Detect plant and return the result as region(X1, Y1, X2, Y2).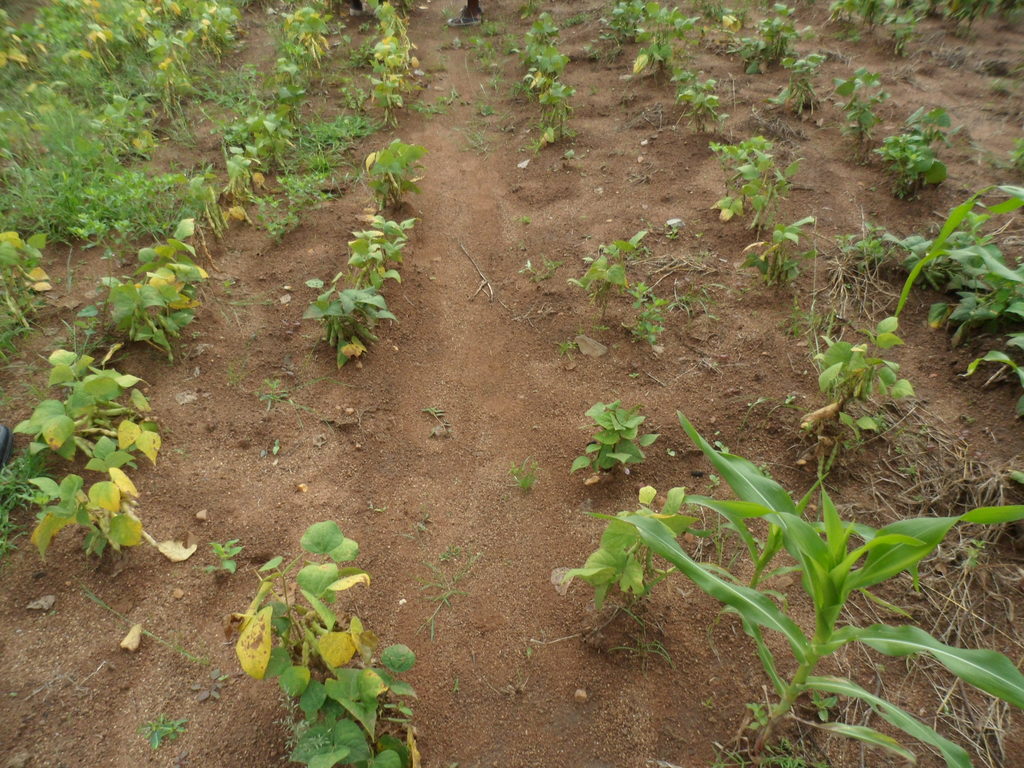
region(25, 463, 144, 566).
